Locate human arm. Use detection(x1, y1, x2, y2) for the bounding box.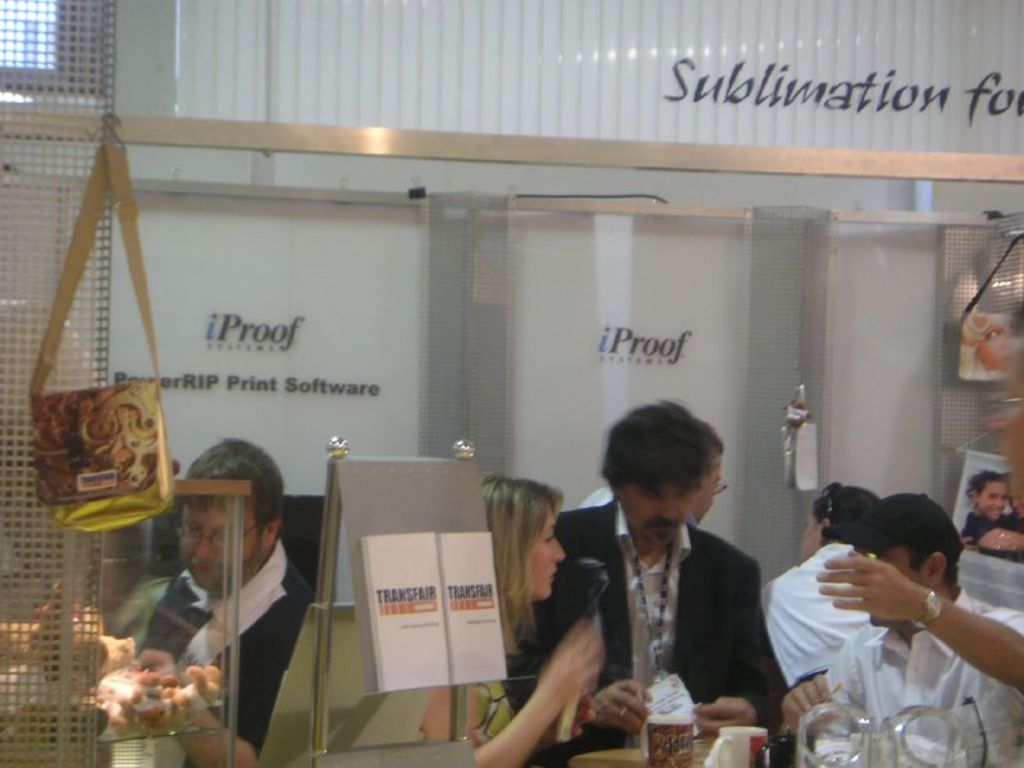
detection(515, 535, 652, 751).
